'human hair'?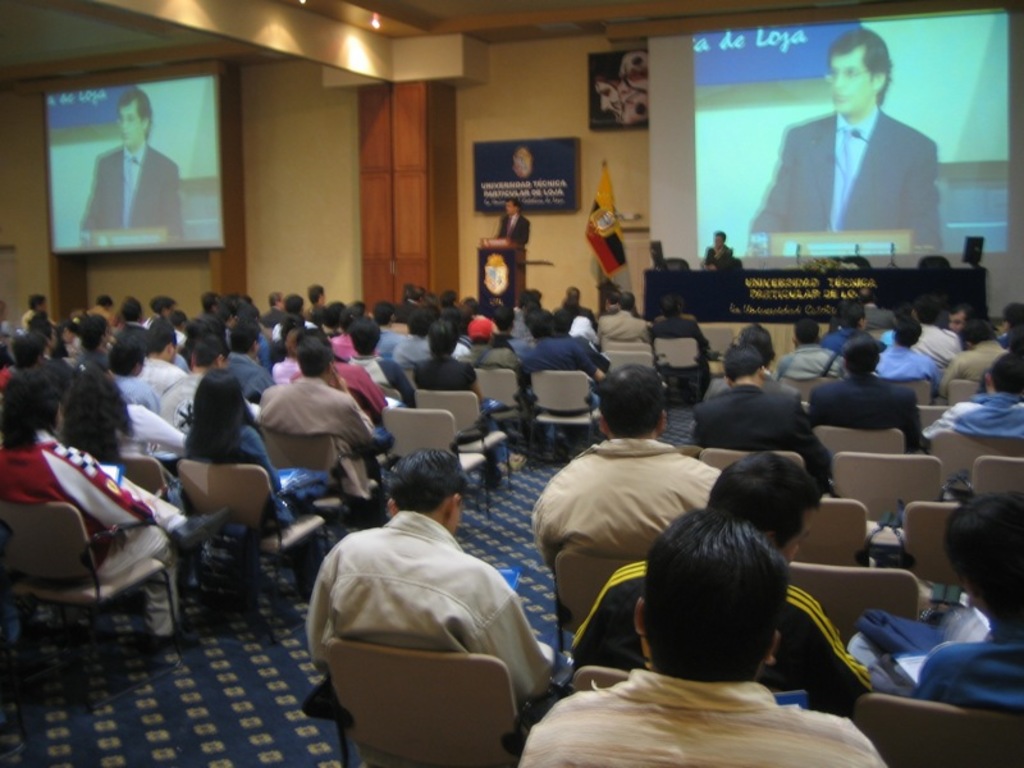
x1=863, y1=291, x2=879, y2=303
